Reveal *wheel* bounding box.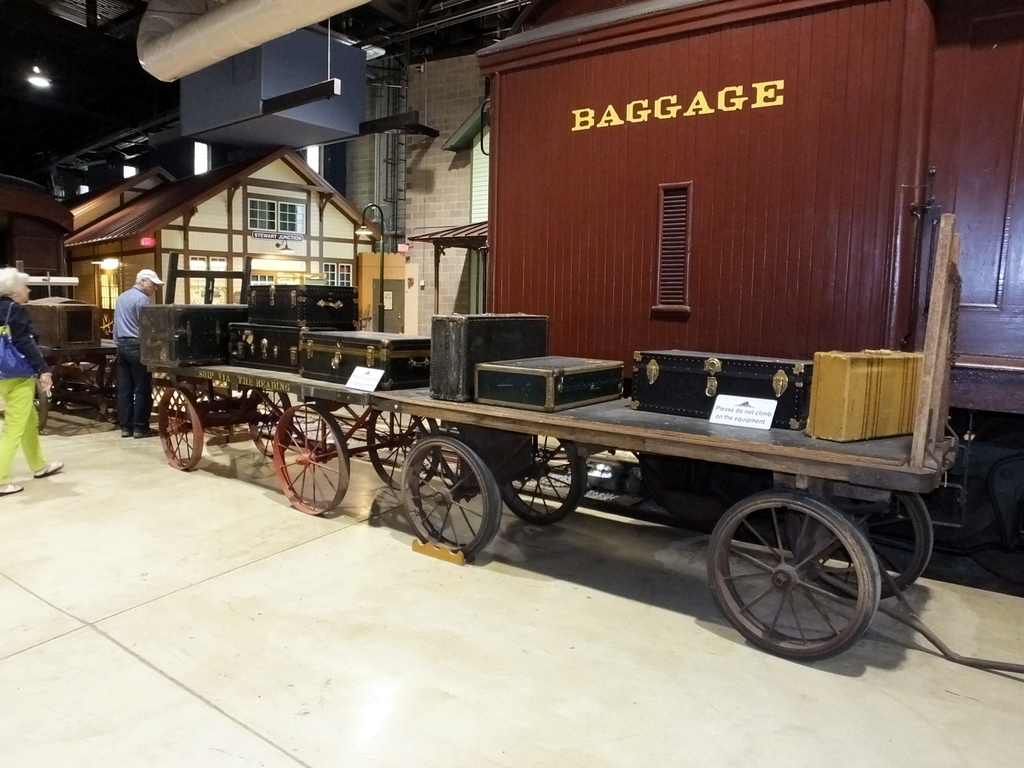
Revealed: Rect(400, 430, 503, 556).
